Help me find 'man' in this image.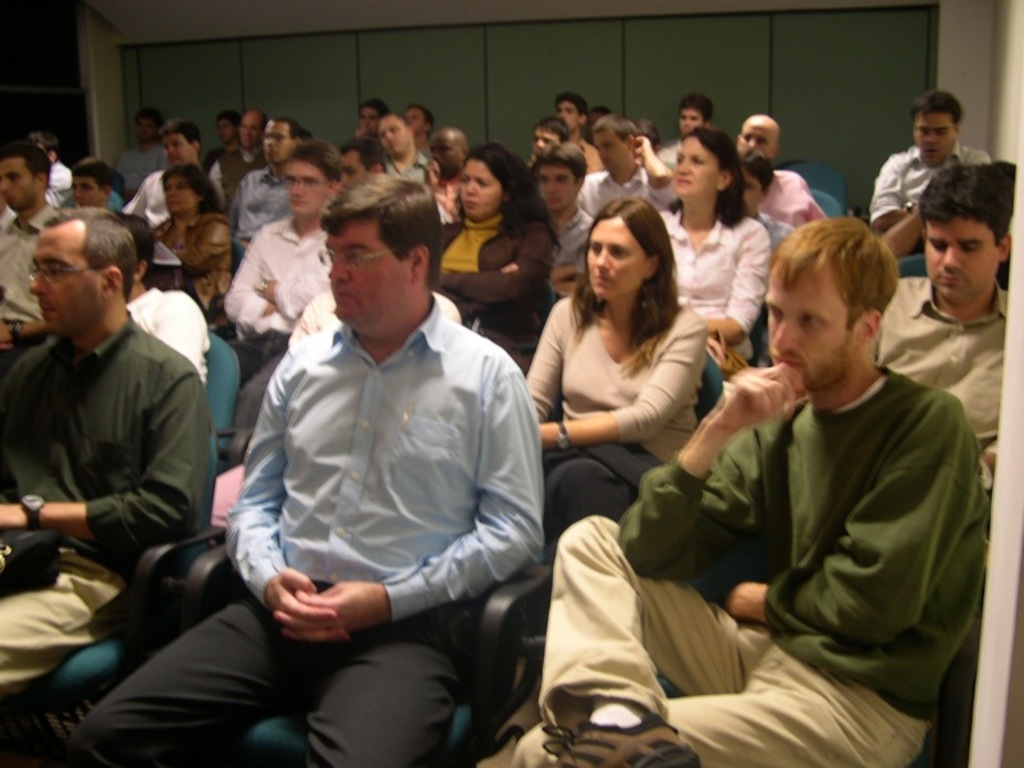
Found it: x1=520, y1=141, x2=604, y2=302.
